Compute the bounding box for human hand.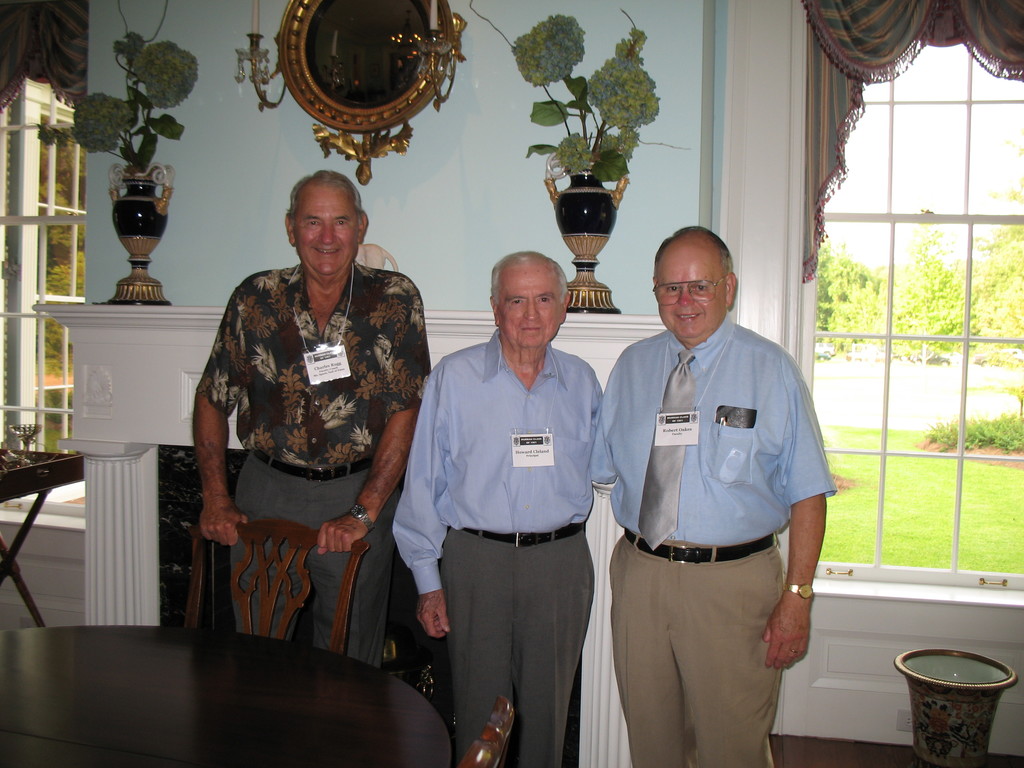
pyautogui.locateOnScreen(312, 515, 370, 559).
